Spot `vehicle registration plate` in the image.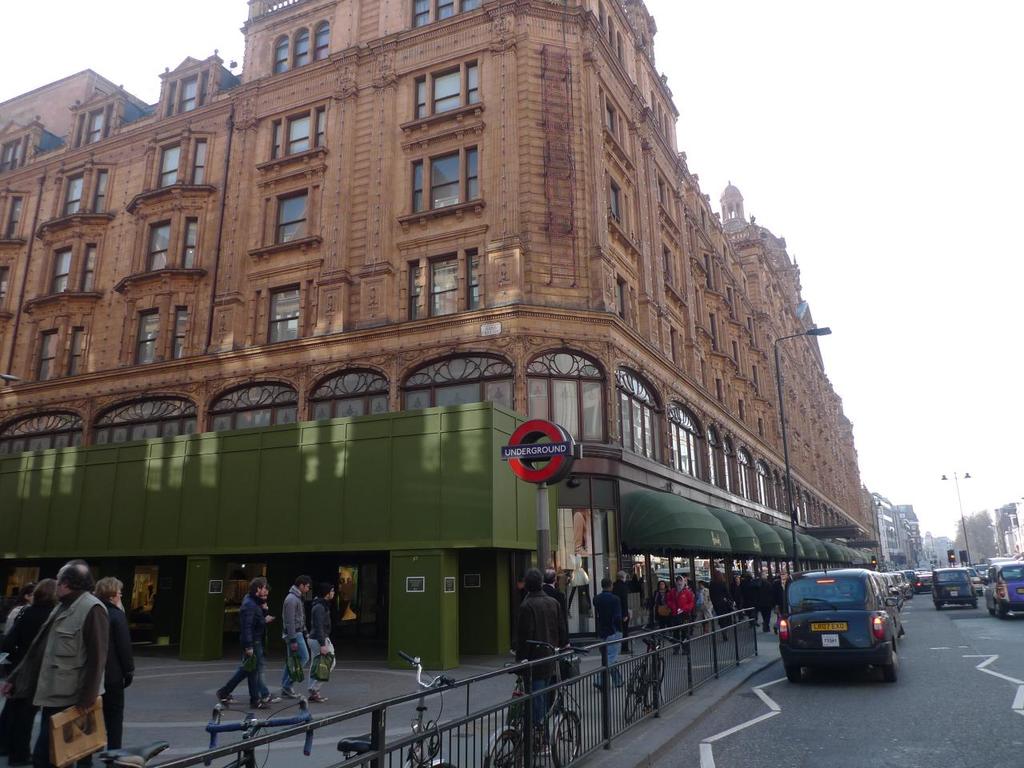
`vehicle registration plate` found at 809:623:849:629.
